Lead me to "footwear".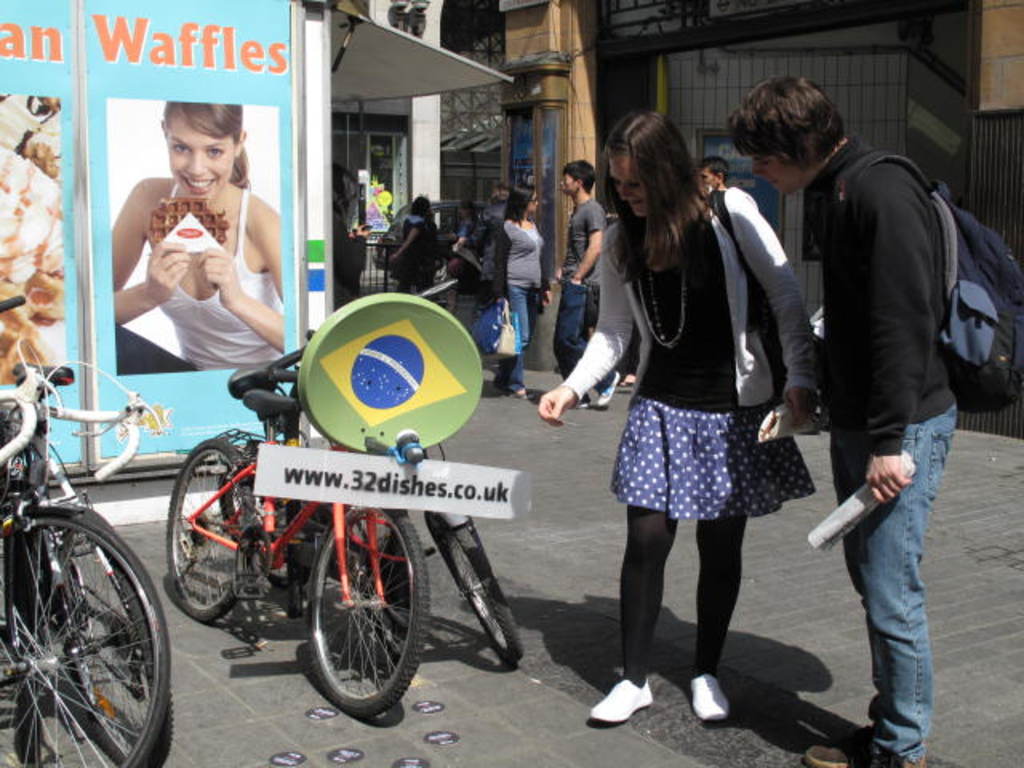
Lead to BBox(574, 400, 595, 408).
